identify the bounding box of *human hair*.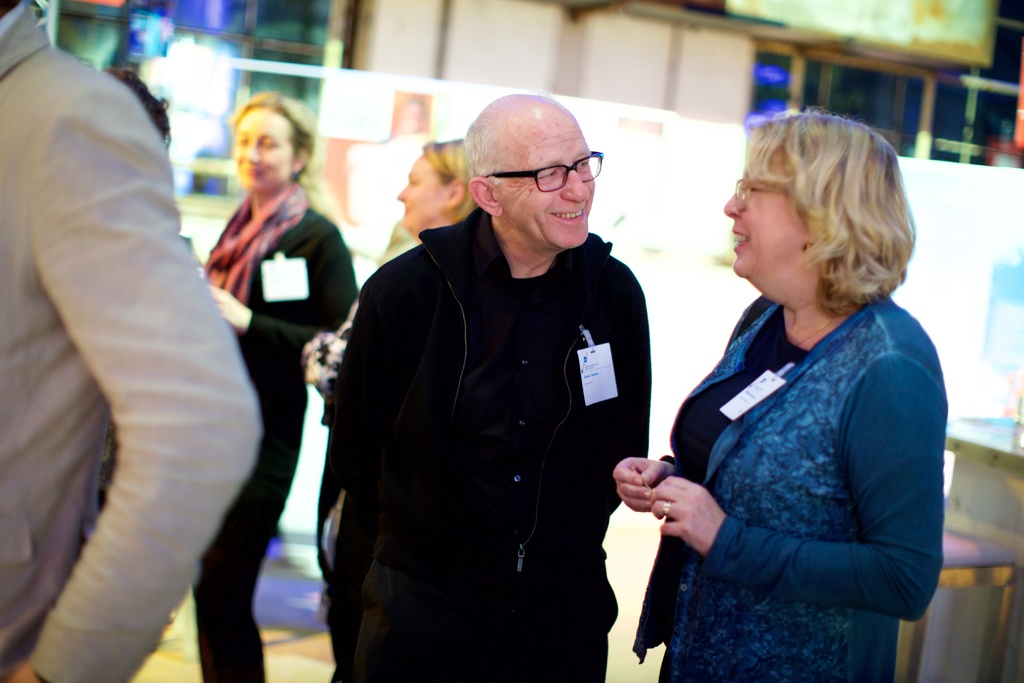
(227, 88, 325, 206).
